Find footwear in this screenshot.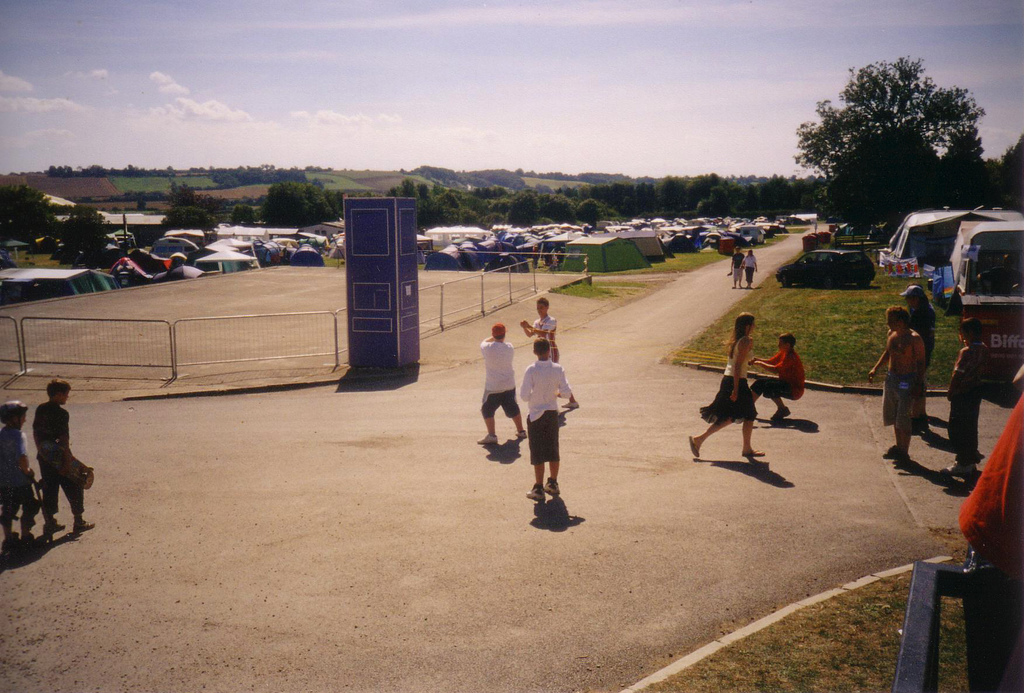
The bounding box for footwear is 882/442/900/459.
